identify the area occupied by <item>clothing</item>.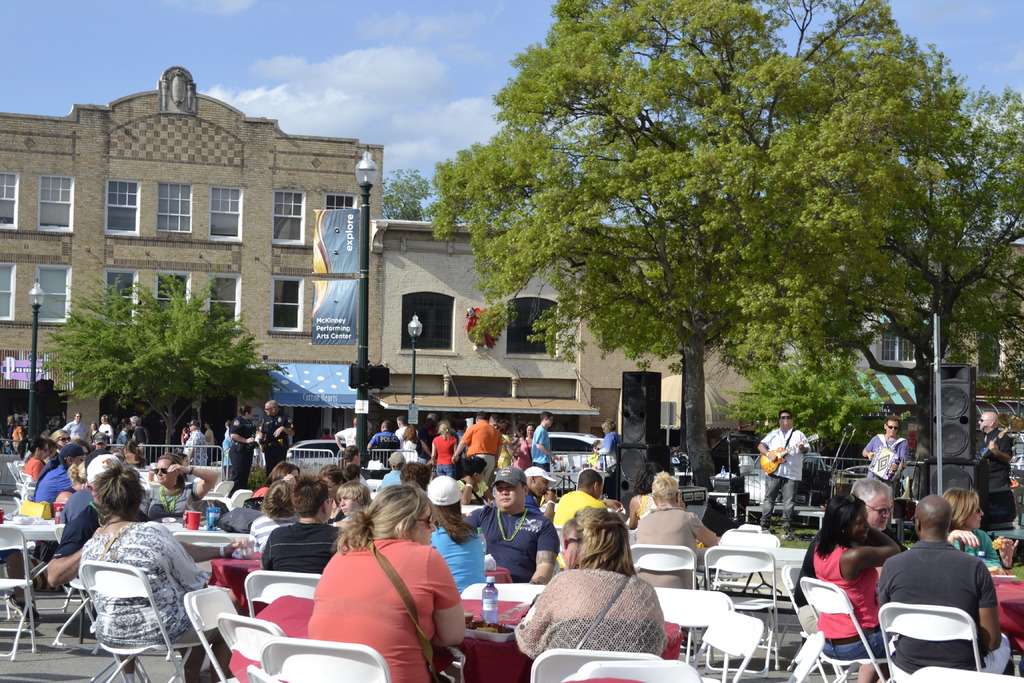
Area: l=455, t=475, r=488, b=499.
